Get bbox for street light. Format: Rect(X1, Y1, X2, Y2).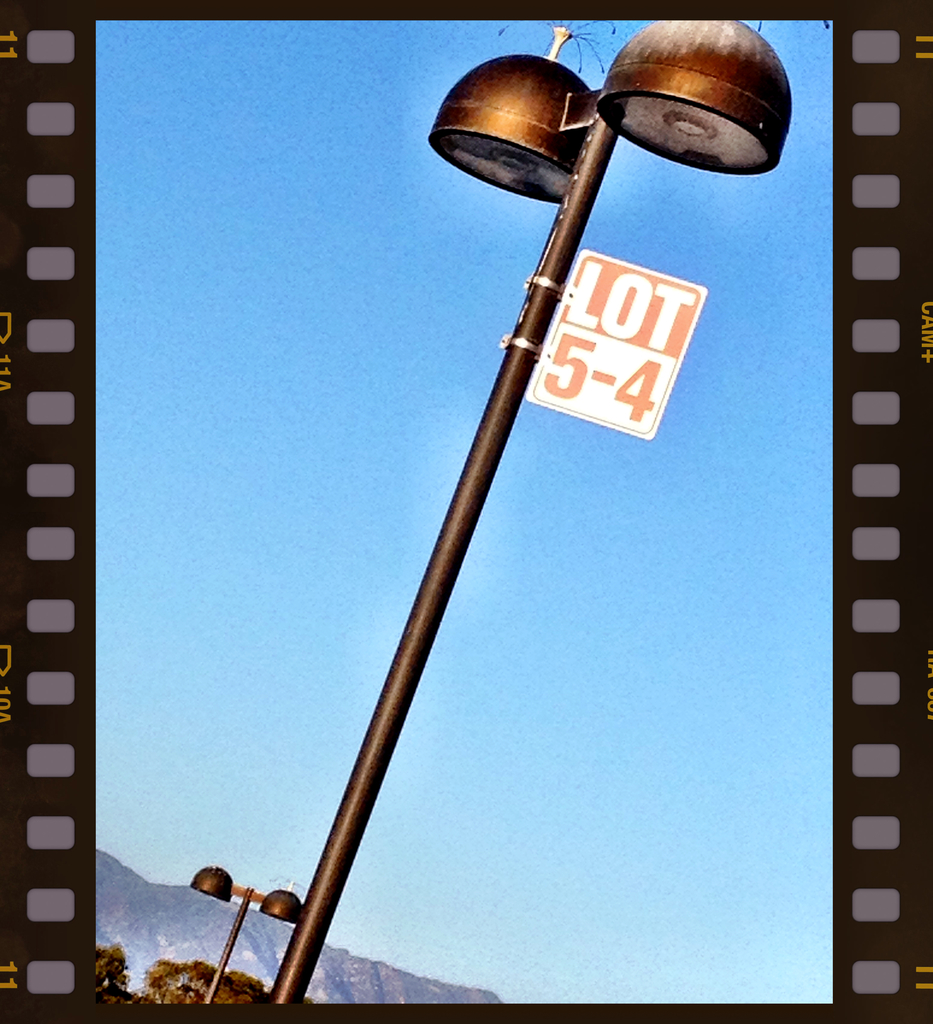
Rect(187, 849, 312, 1007).
